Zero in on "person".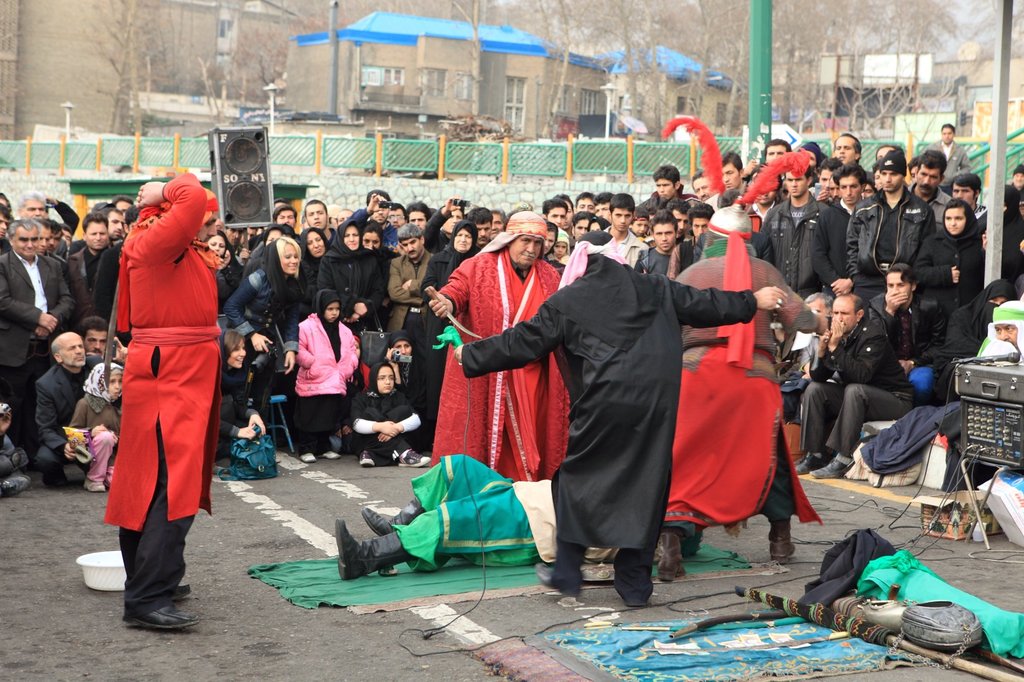
Zeroed in: (left=237, top=248, right=304, bottom=424).
